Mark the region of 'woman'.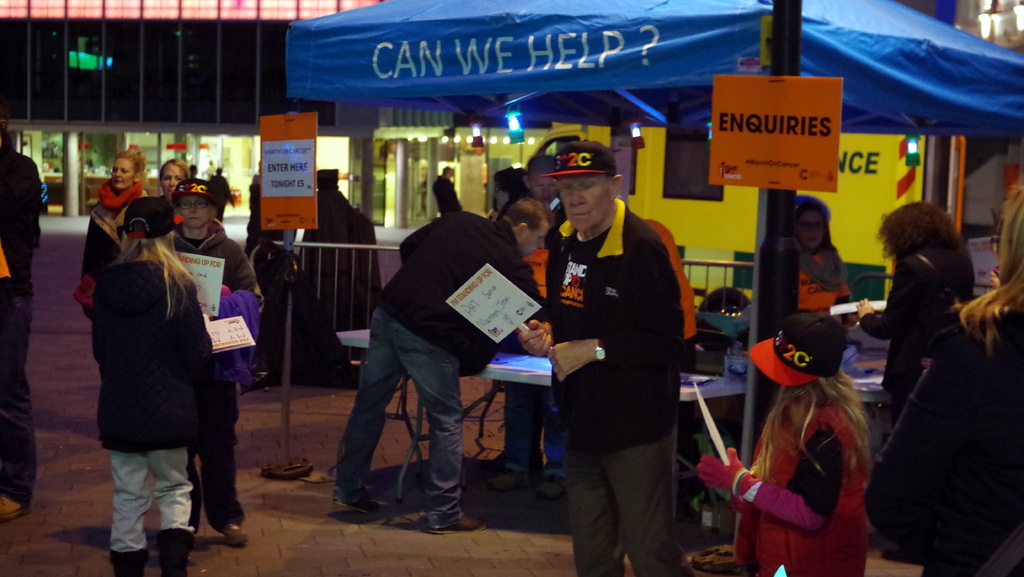
Region: bbox=[171, 184, 255, 543].
